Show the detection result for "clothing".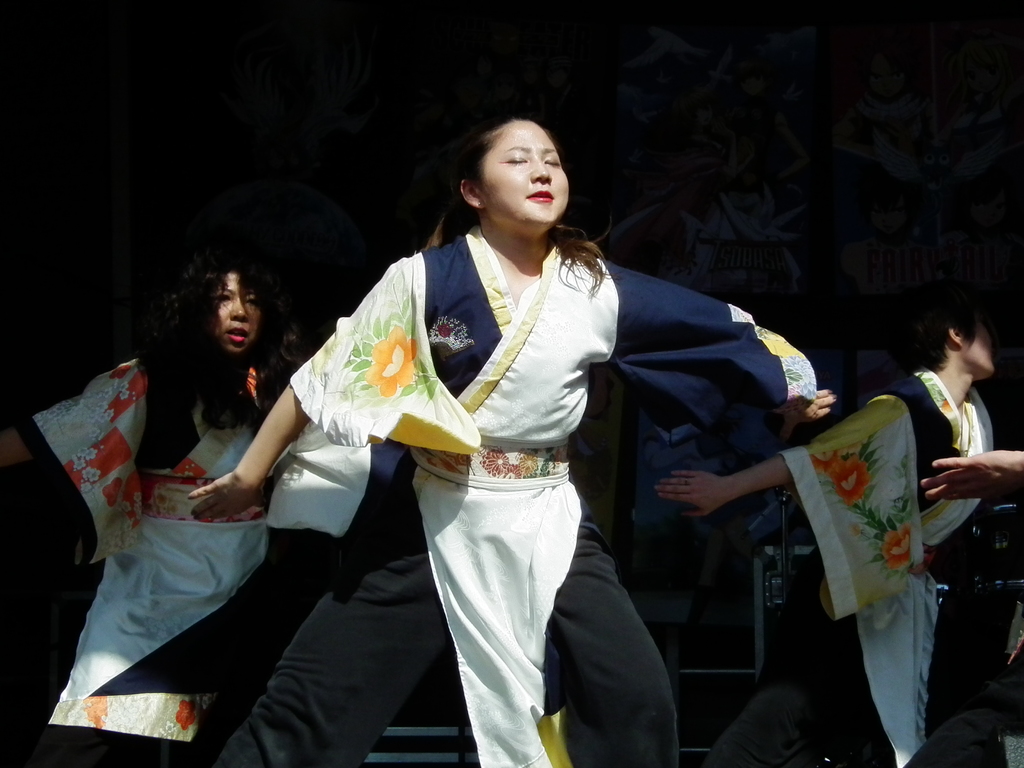
195 168 800 765.
